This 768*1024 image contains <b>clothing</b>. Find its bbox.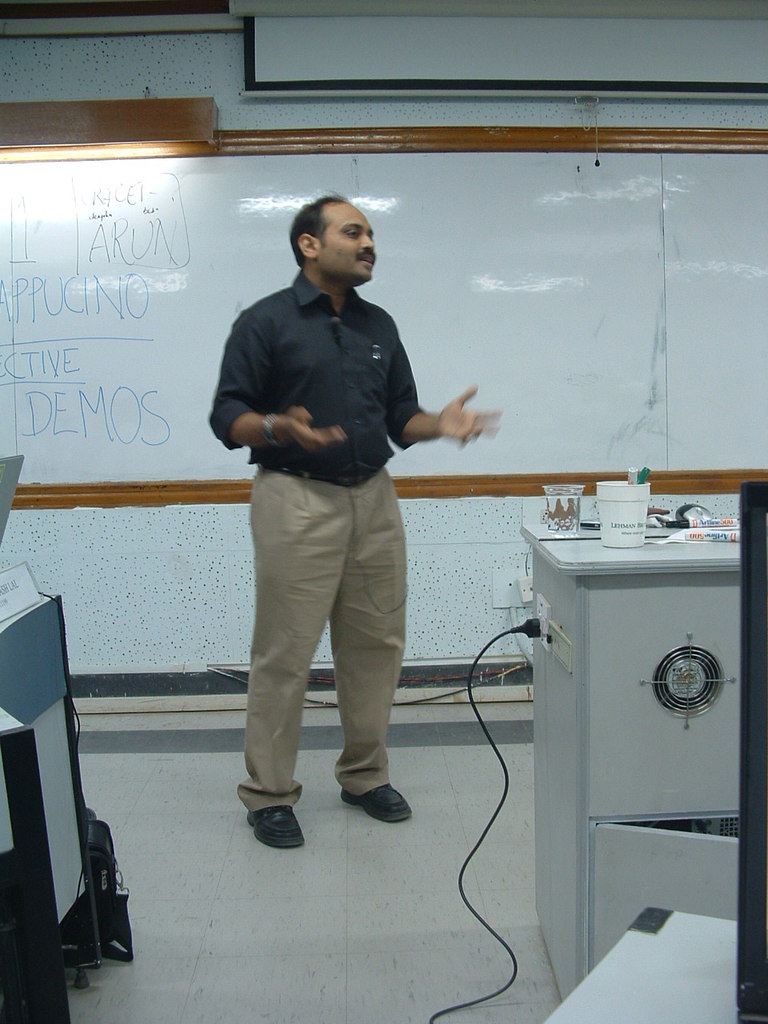
210/203/453/773.
